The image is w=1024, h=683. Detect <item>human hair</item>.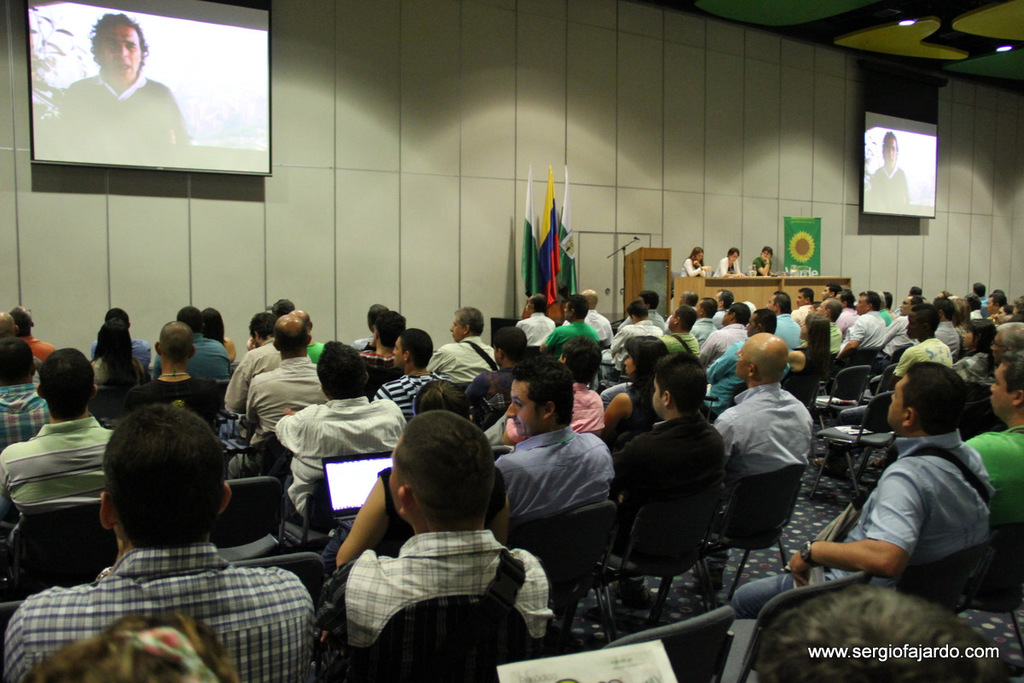
Detection: <bbox>798, 289, 813, 305</bbox>.
